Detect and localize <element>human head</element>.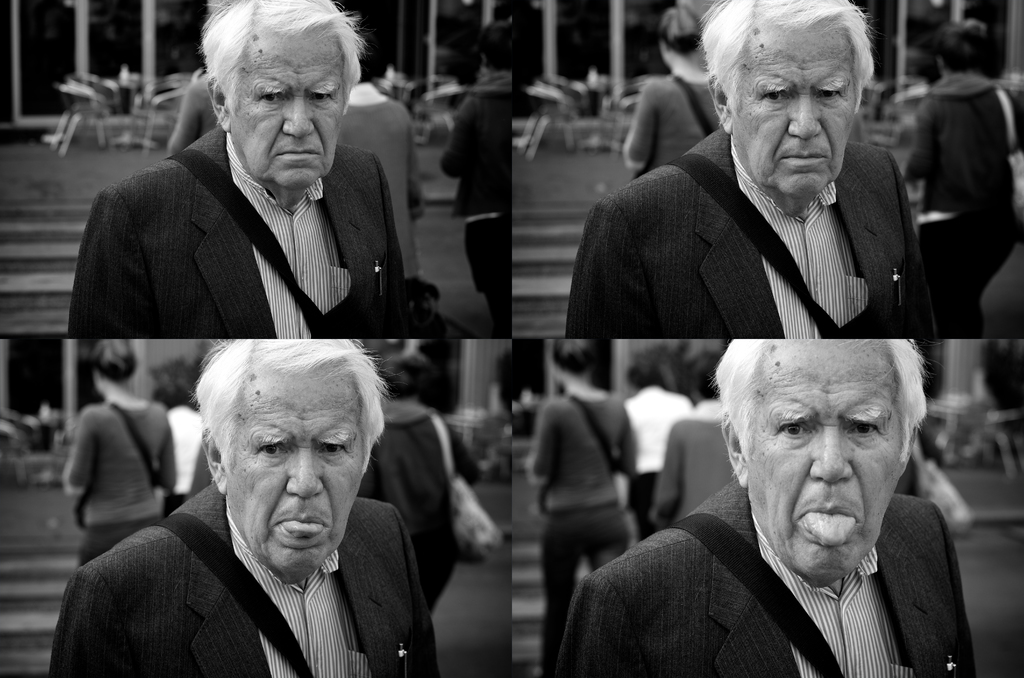
Localized at 376,347,427,401.
